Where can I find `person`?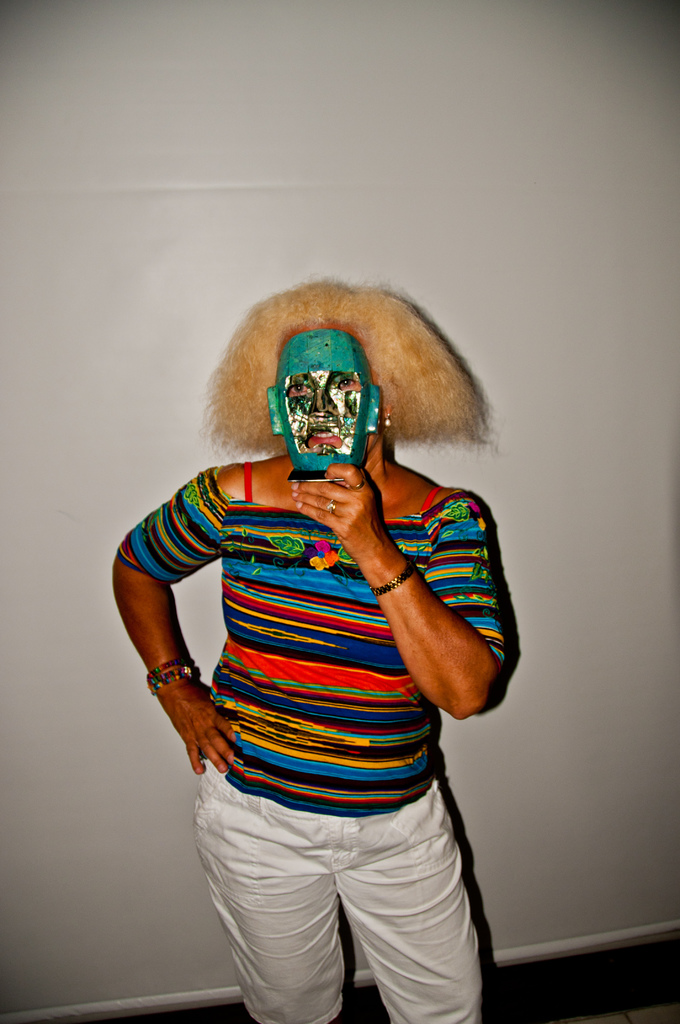
You can find it at 118 241 528 1023.
